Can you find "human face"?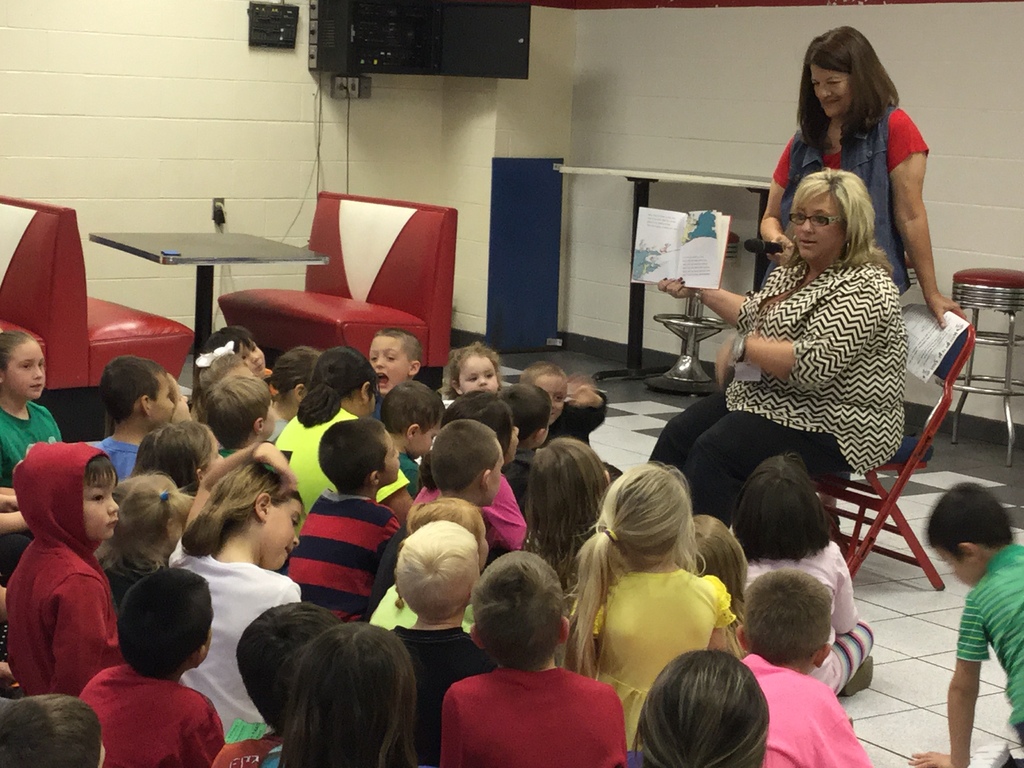
Yes, bounding box: bbox=(794, 196, 843, 261).
